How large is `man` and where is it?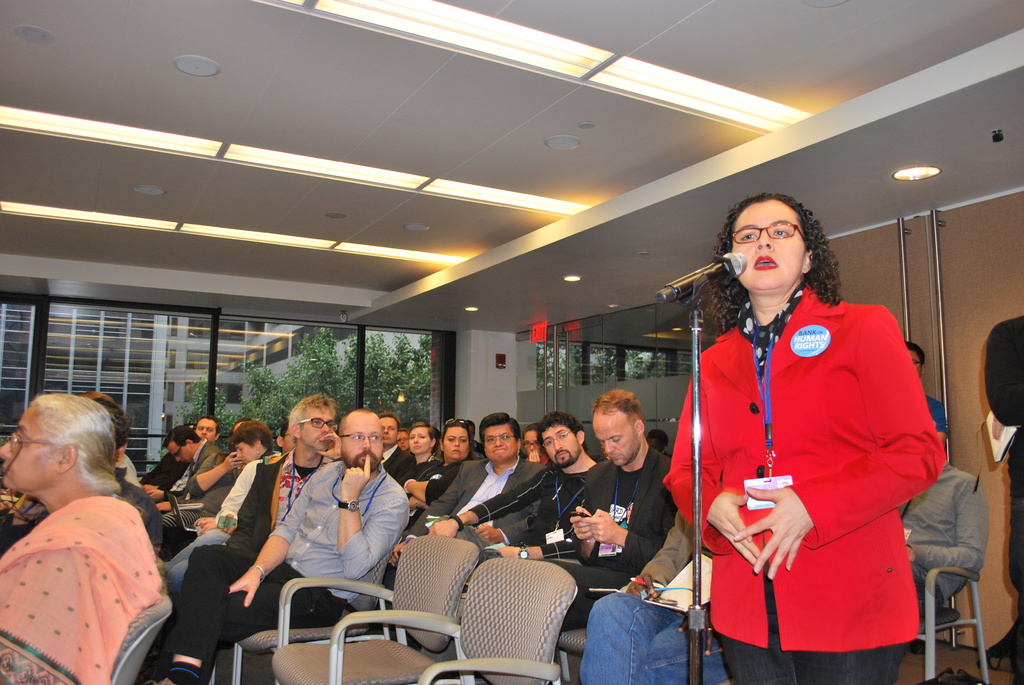
Bounding box: 383/413/547/590.
